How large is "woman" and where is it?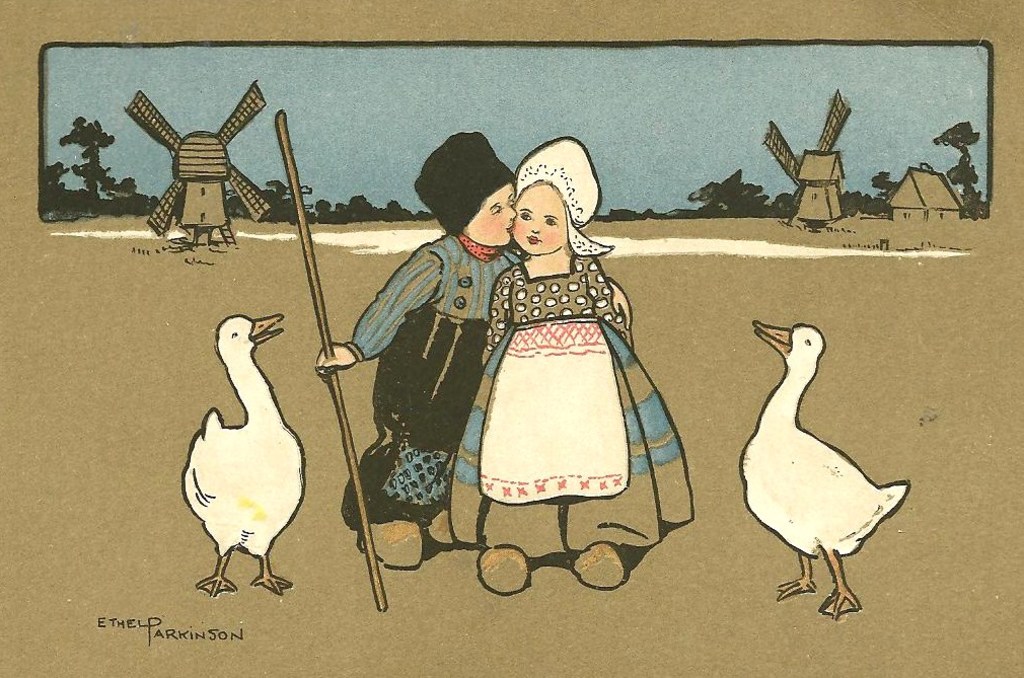
Bounding box: [x1=419, y1=139, x2=693, y2=583].
